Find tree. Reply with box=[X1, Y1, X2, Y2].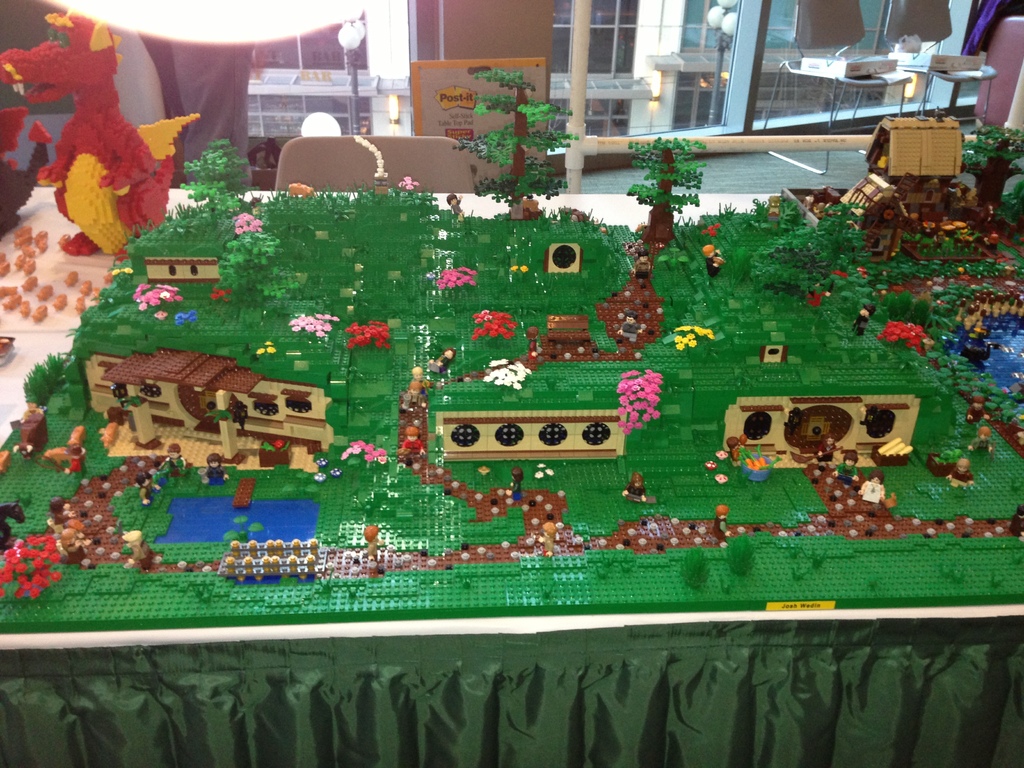
box=[445, 38, 591, 211].
